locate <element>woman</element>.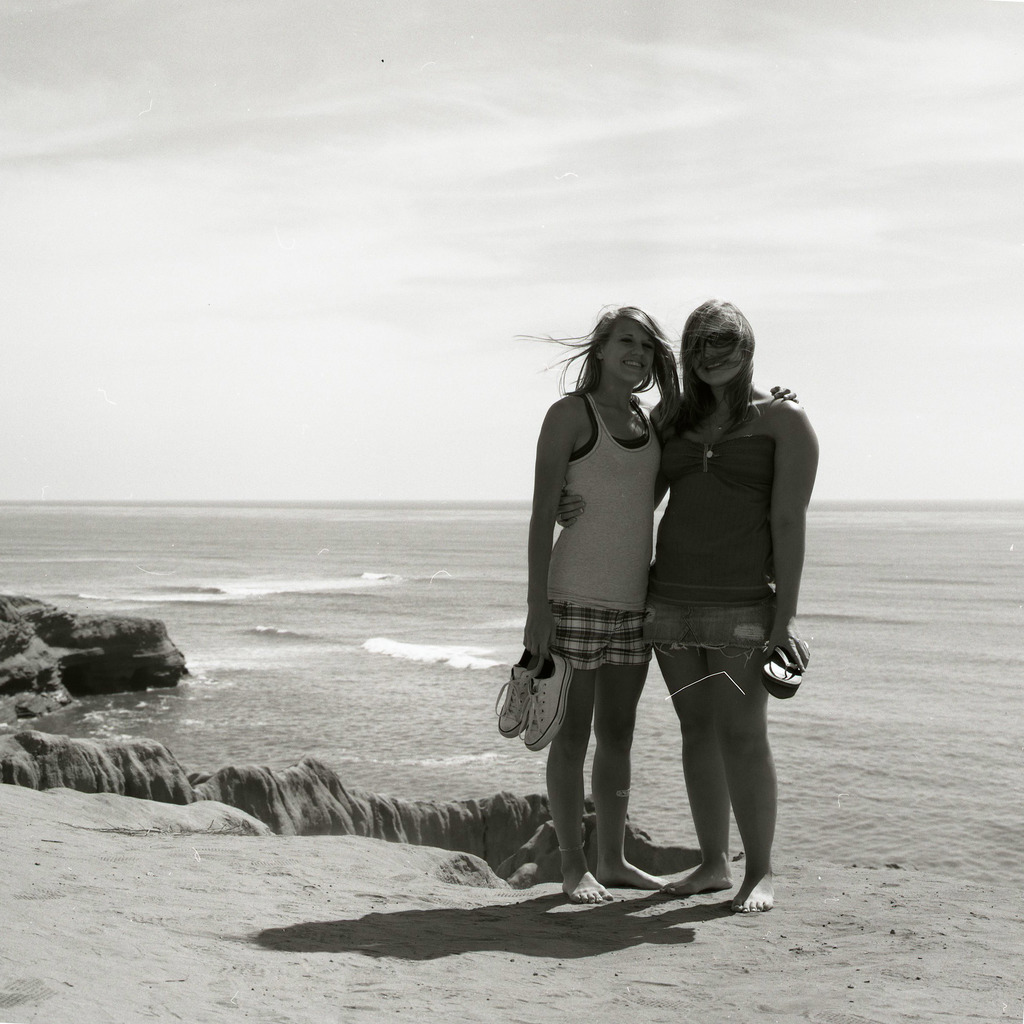
Bounding box: Rect(513, 298, 804, 906).
